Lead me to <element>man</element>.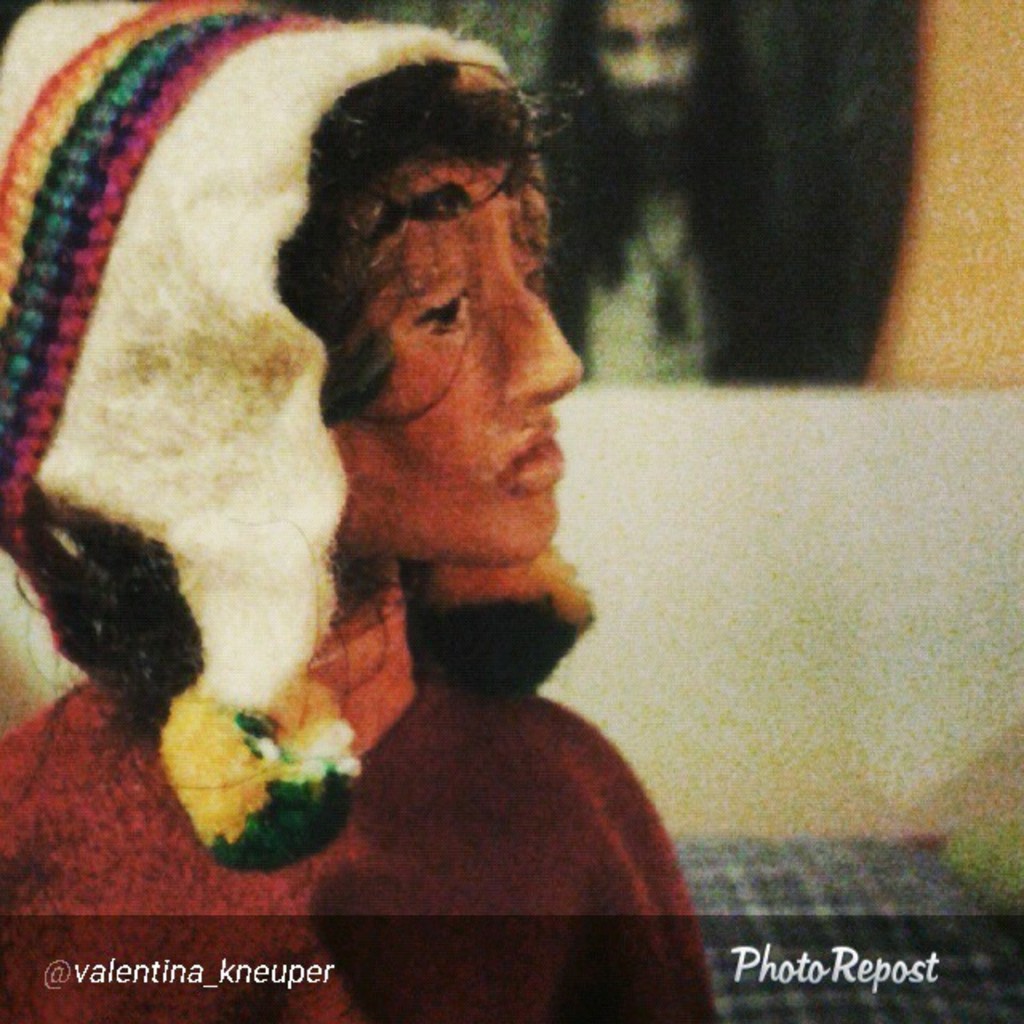
Lead to bbox=(523, 0, 862, 389).
